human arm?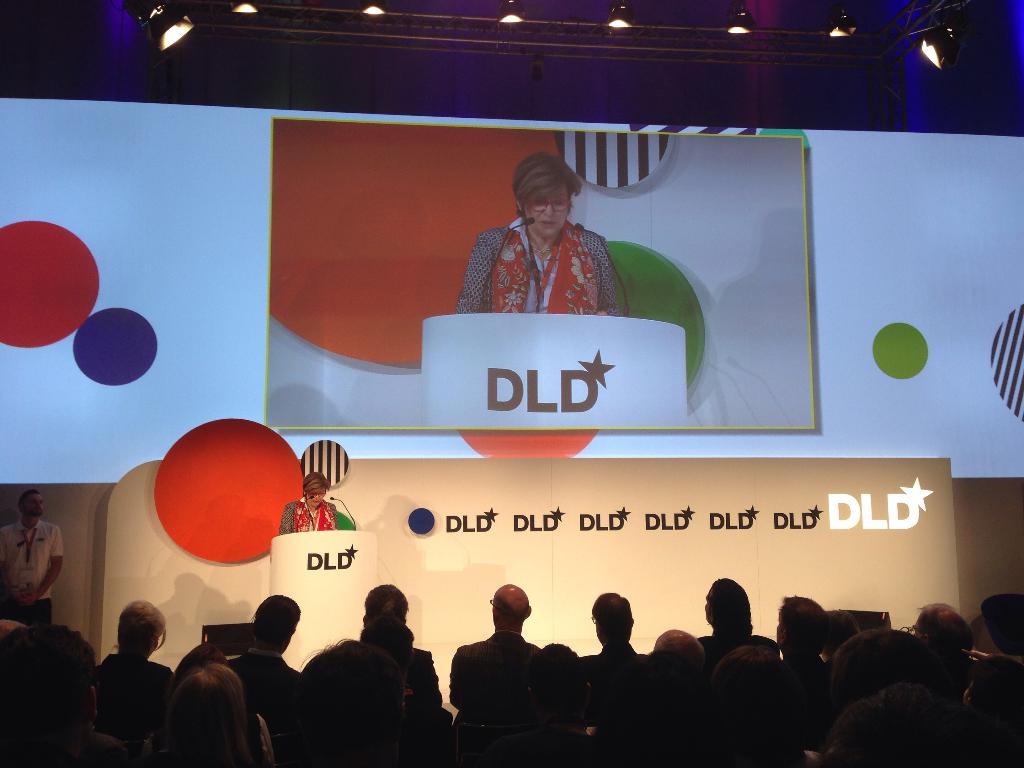
<region>455, 223, 499, 324</region>
